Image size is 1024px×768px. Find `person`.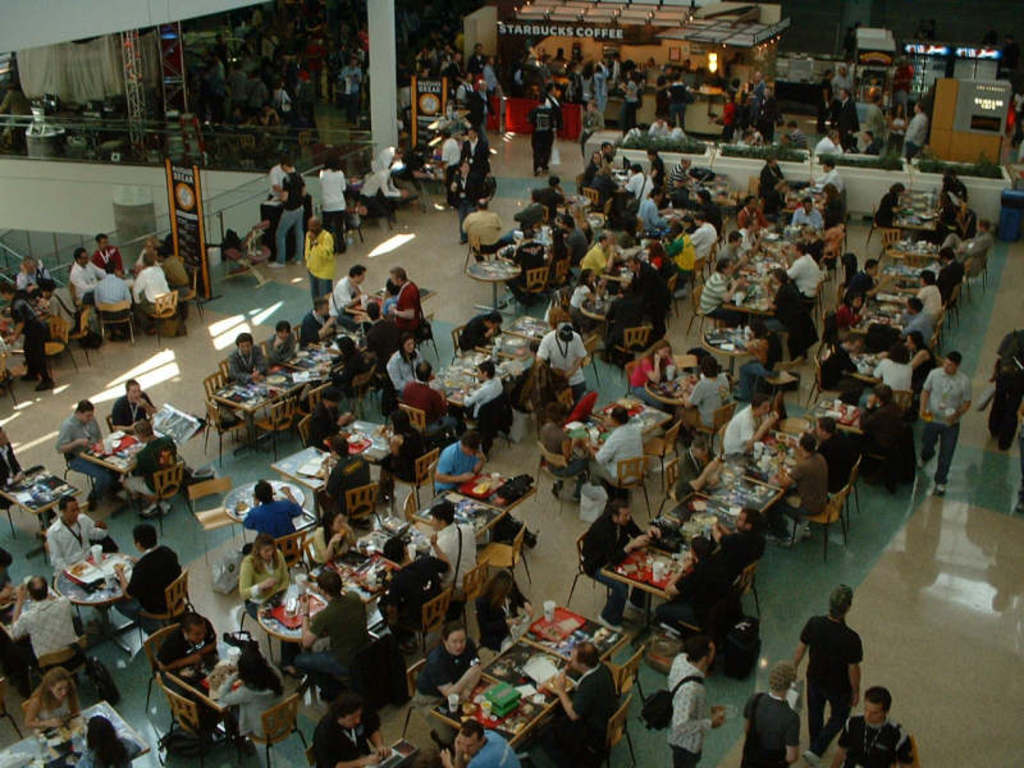
{"x1": 425, "y1": 500, "x2": 479, "y2": 594}.
